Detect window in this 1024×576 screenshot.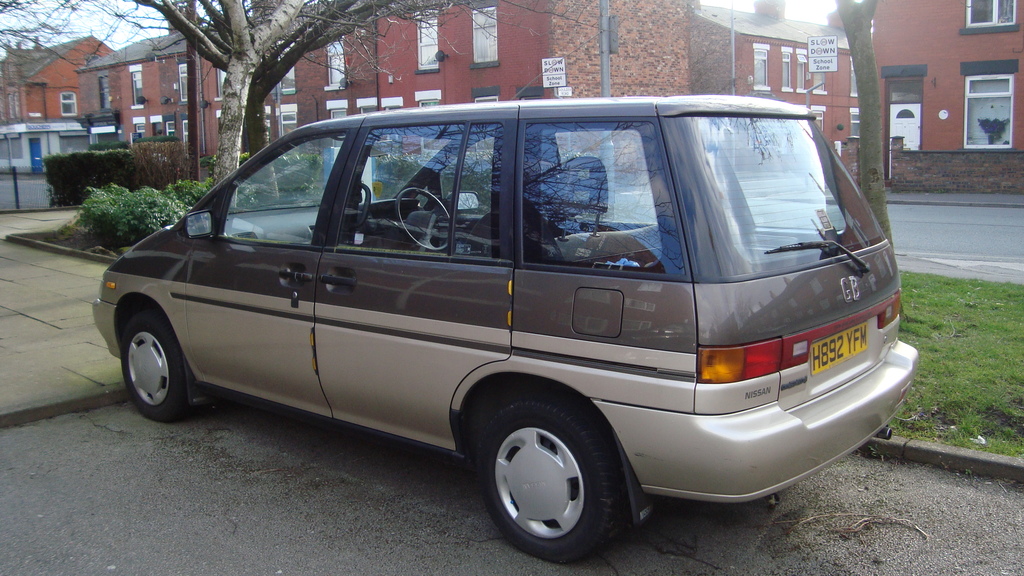
Detection: x1=408, y1=10, x2=444, y2=70.
